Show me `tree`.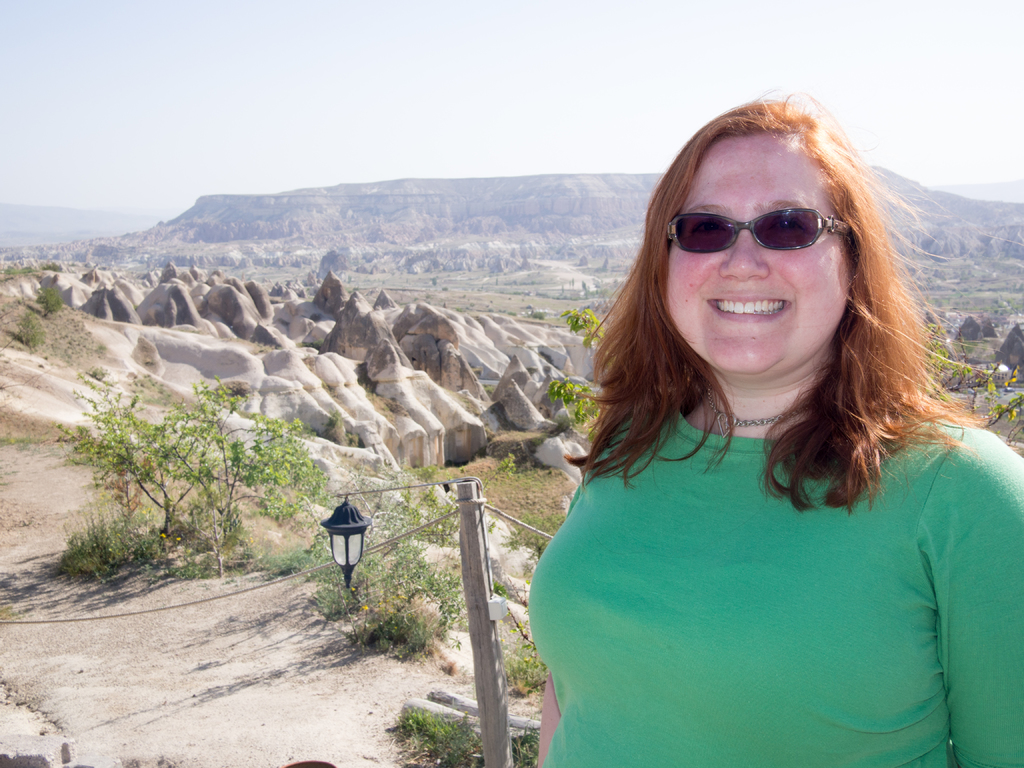
`tree` is here: (99,386,323,578).
